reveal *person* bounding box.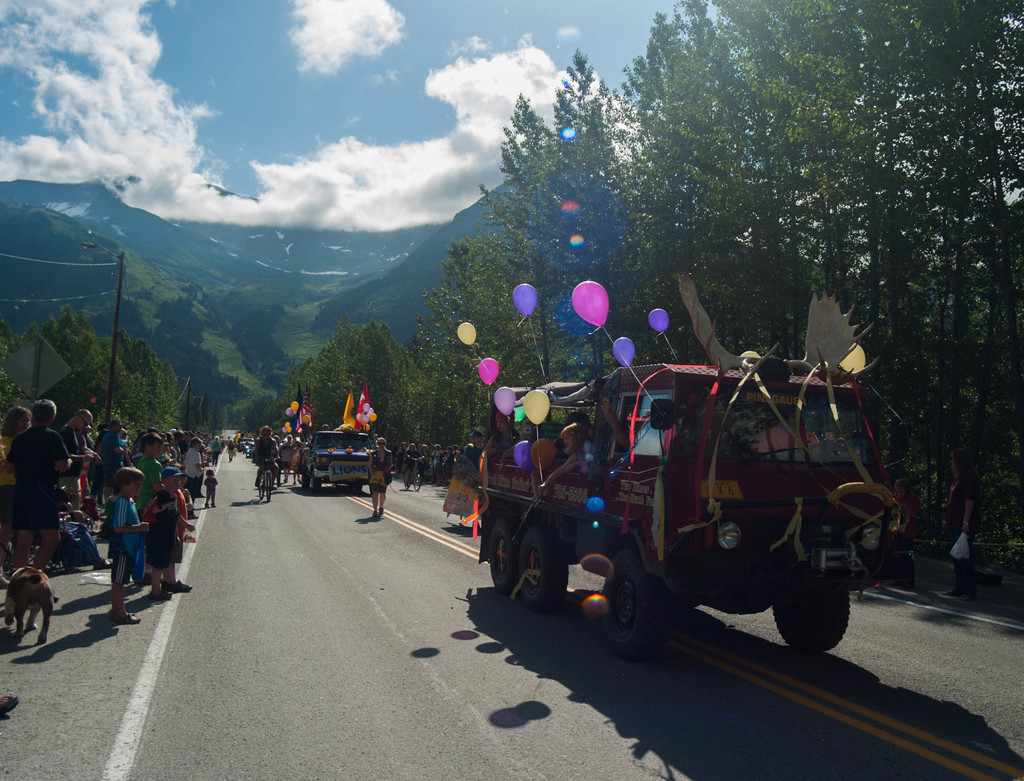
Revealed: [246, 424, 271, 493].
